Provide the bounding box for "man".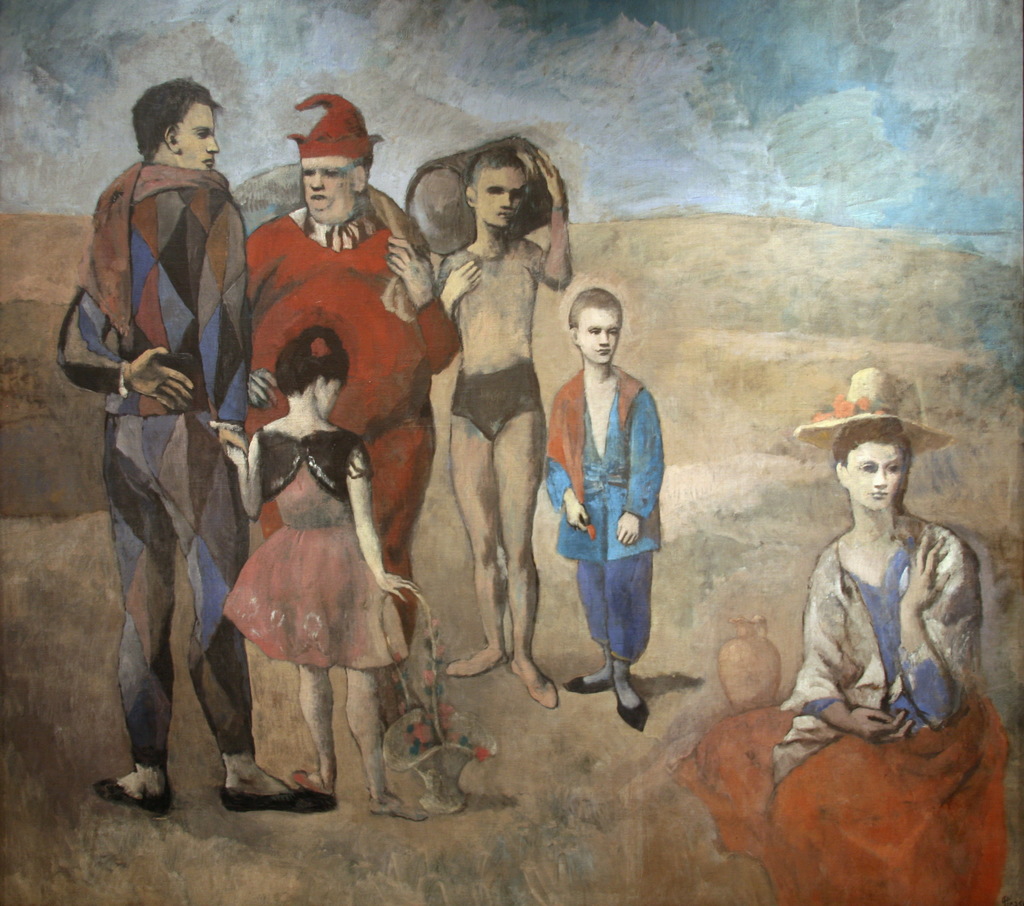
bbox(241, 91, 465, 725).
